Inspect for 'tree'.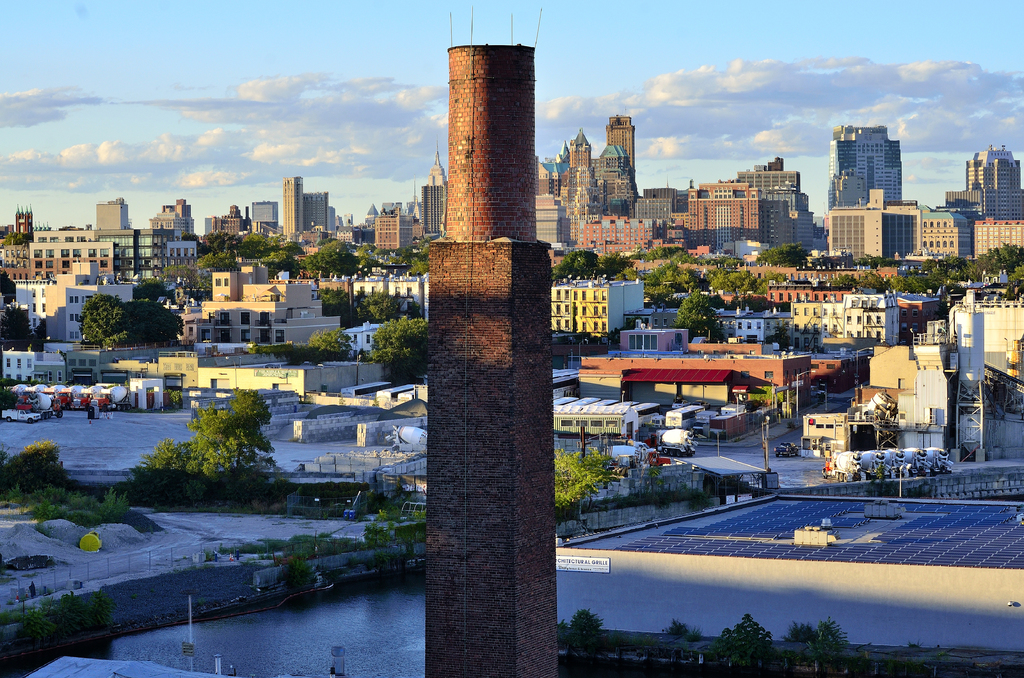
Inspection: (x1=316, y1=236, x2=340, y2=245).
